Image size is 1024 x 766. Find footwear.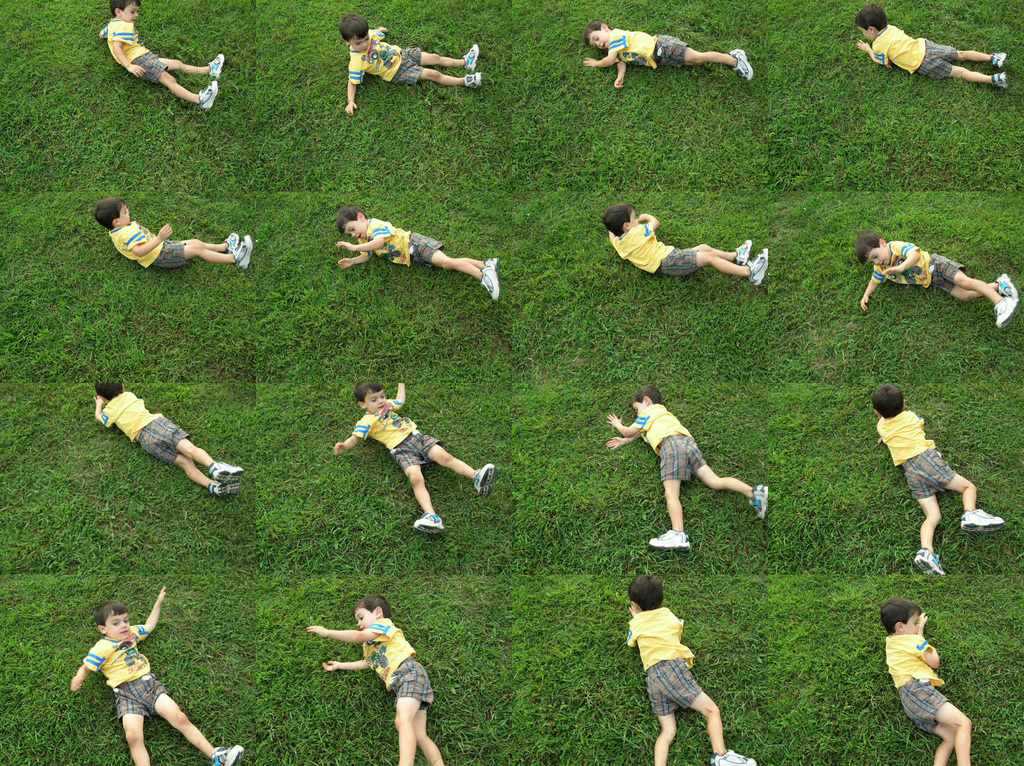
x1=990, y1=72, x2=1009, y2=90.
